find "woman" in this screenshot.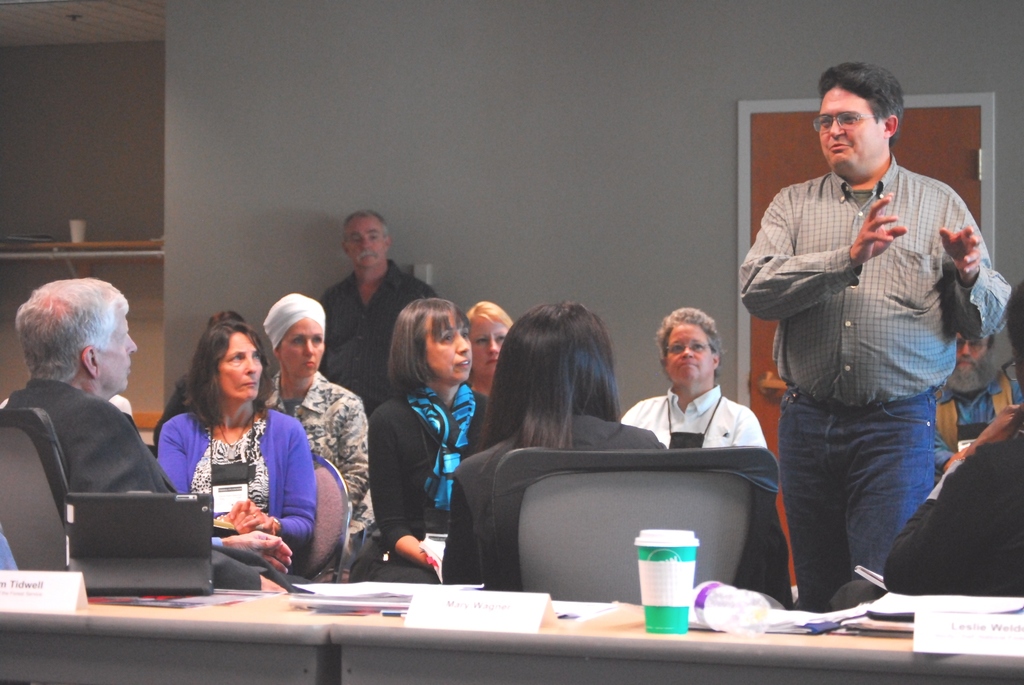
The bounding box for "woman" is [x1=257, y1=290, x2=370, y2=562].
